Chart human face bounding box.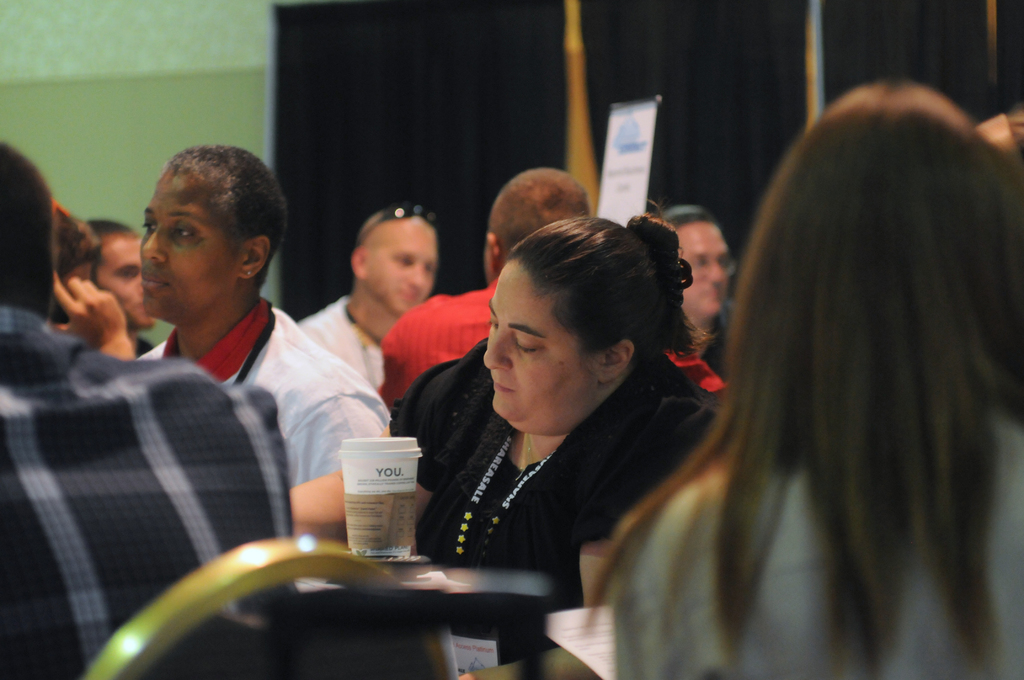
Charted: <box>89,236,154,329</box>.
